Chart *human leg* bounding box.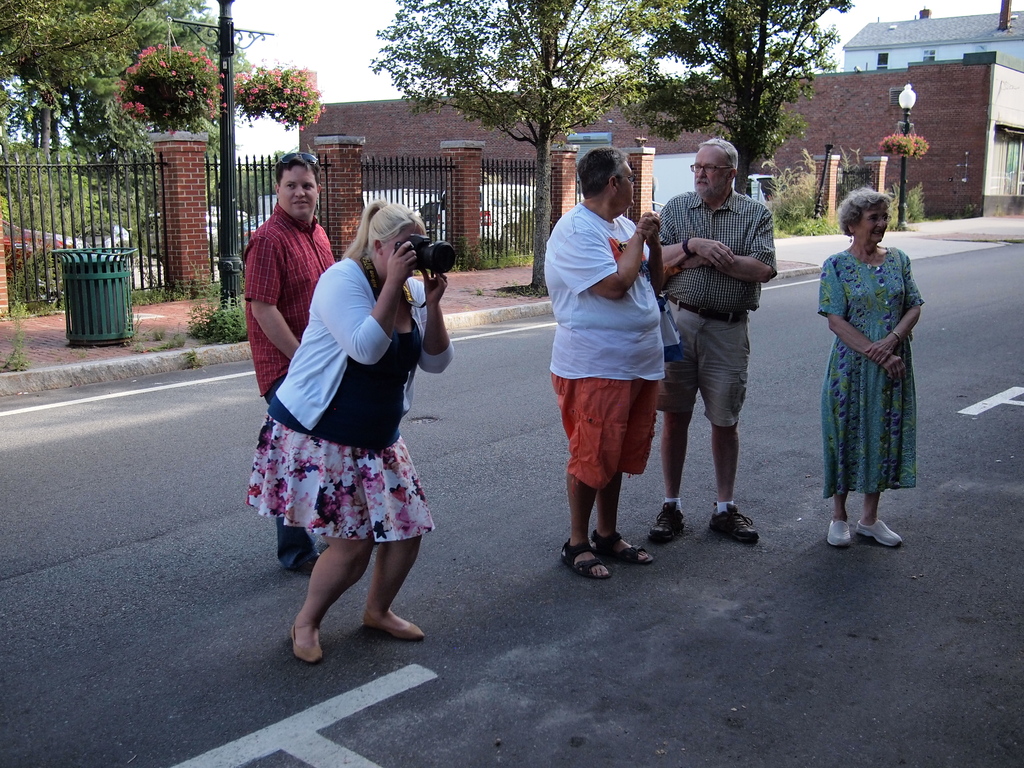
Charted: 643:410:691:550.
